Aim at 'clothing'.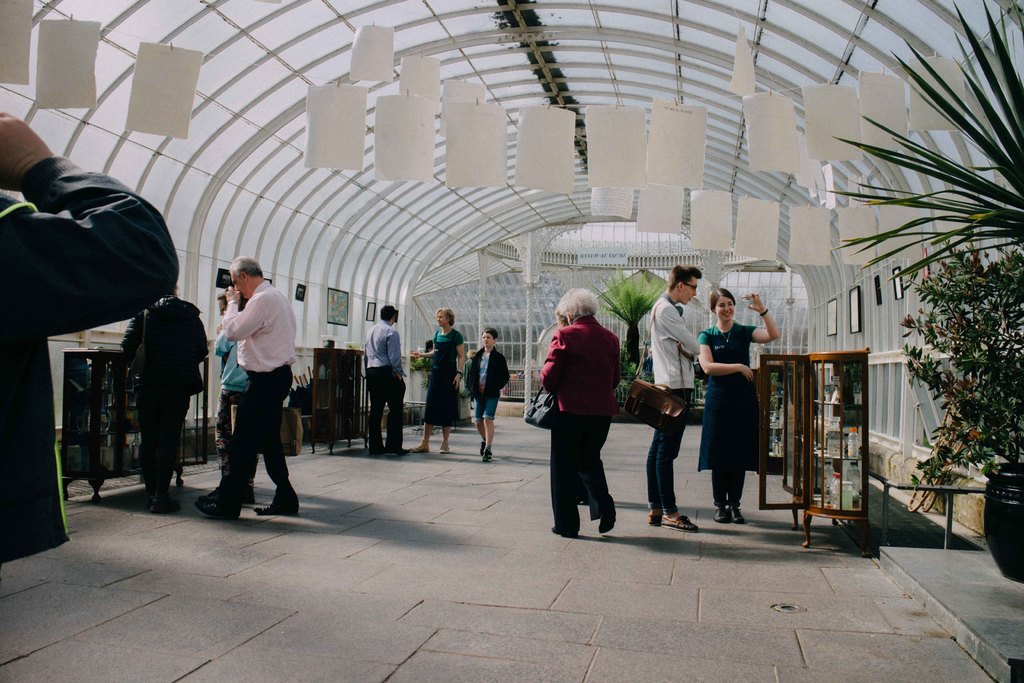
Aimed at bbox(422, 330, 468, 427).
